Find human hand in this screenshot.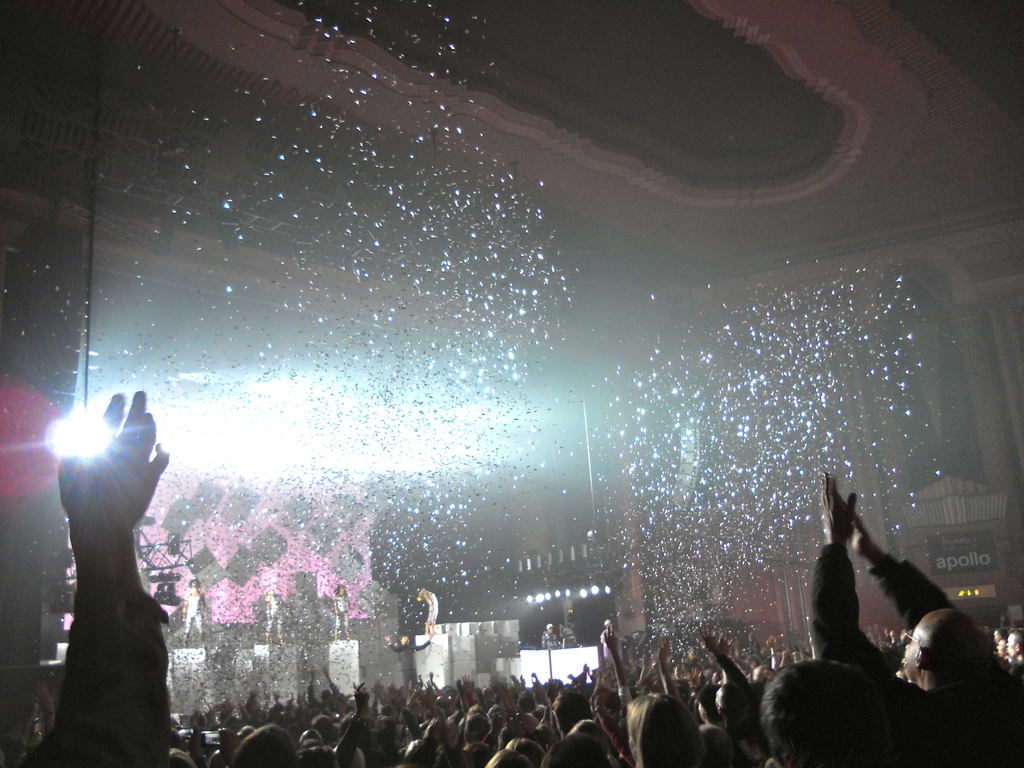
The bounding box for human hand is 424, 716, 442, 744.
